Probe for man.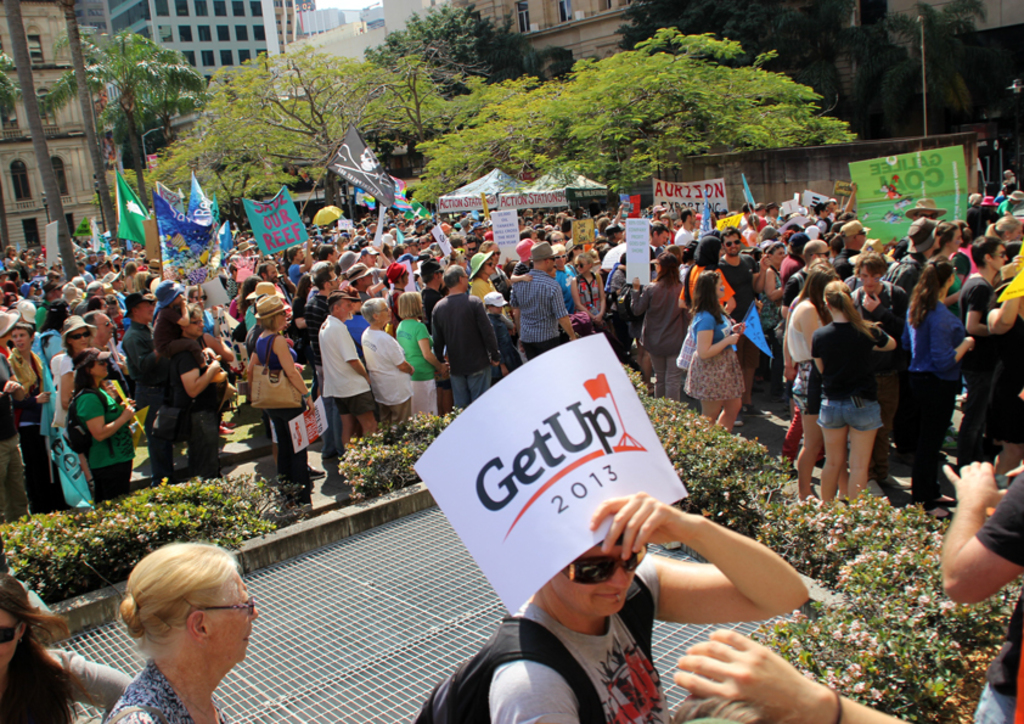
Probe result: l=431, t=461, r=810, b=707.
